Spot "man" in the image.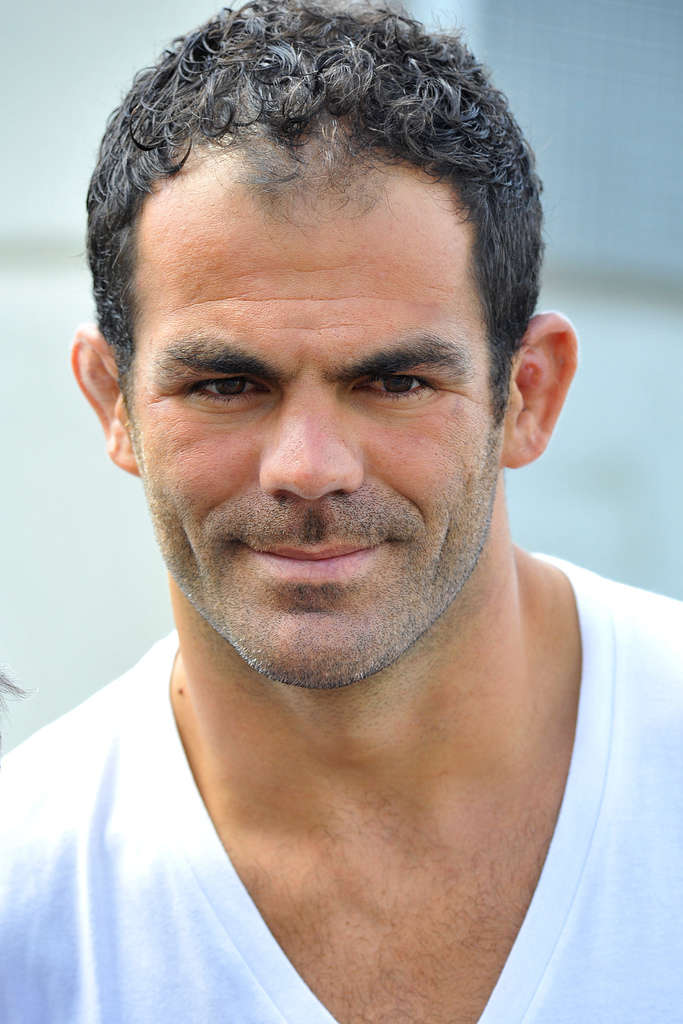
"man" found at x1=0, y1=65, x2=682, y2=1020.
